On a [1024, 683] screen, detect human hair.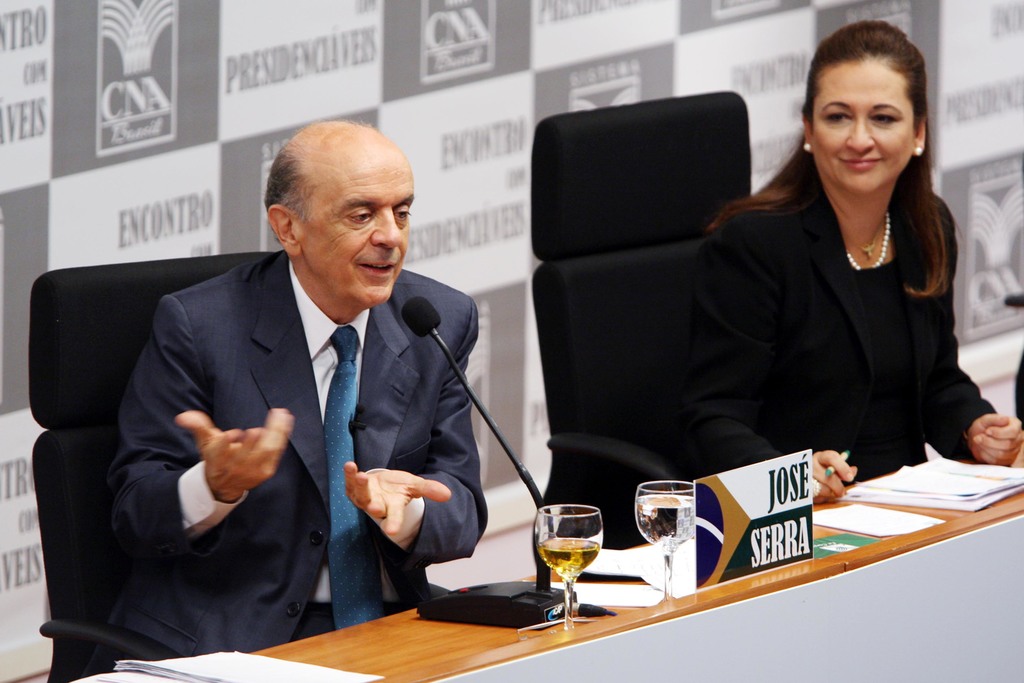
l=264, t=140, r=312, b=219.
